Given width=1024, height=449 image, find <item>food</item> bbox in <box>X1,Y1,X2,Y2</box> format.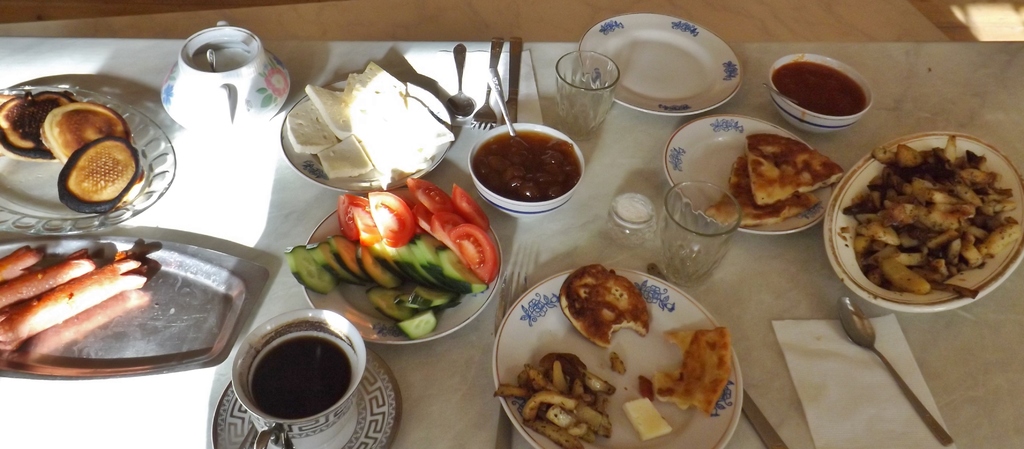
<box>276,172,502,341</box>.
